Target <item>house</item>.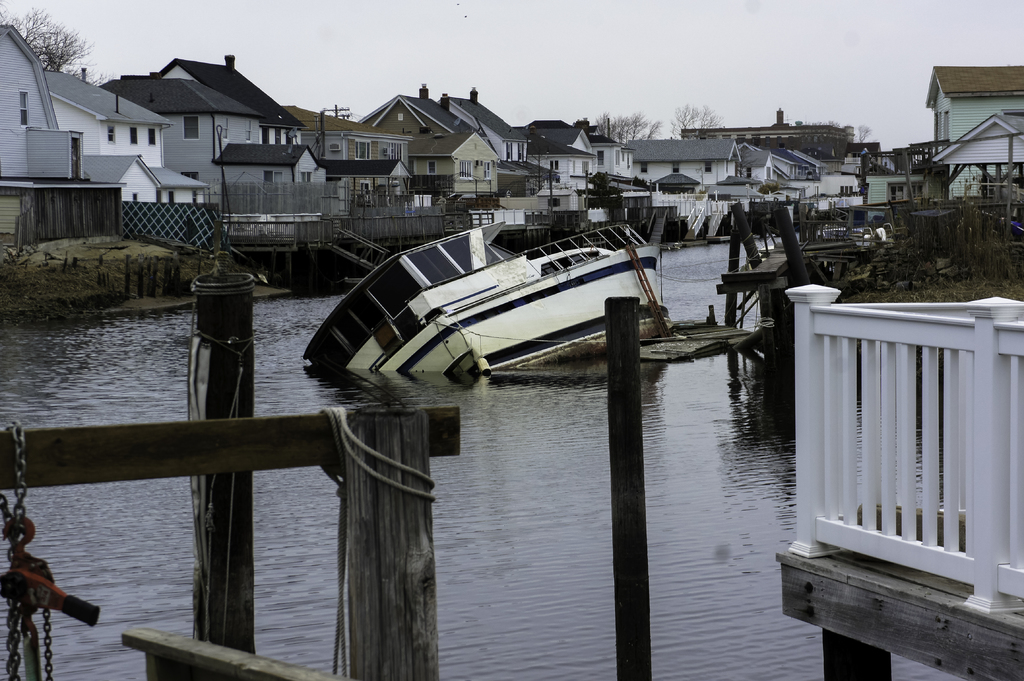
Target region: (x1=624, y1=131, x2=745, y2=193).
